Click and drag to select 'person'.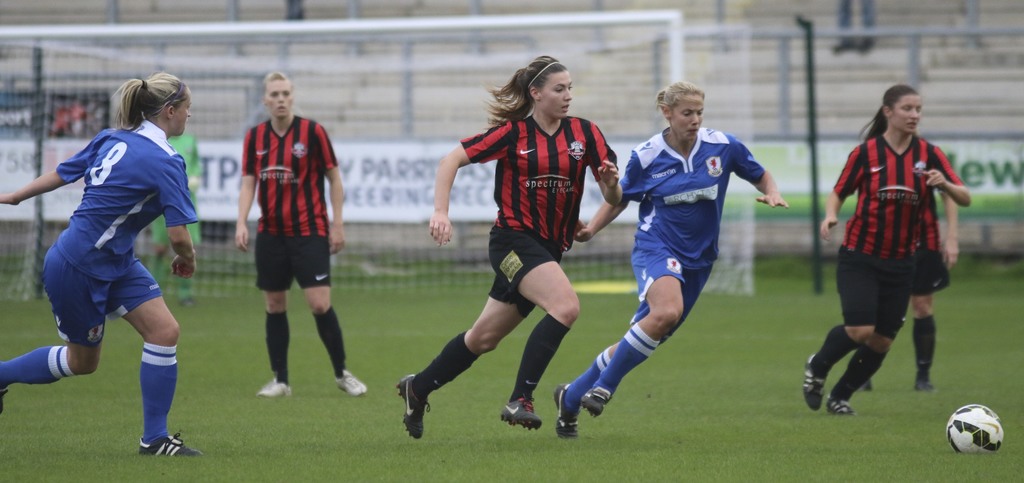
Selection: (858,188,963,393).
